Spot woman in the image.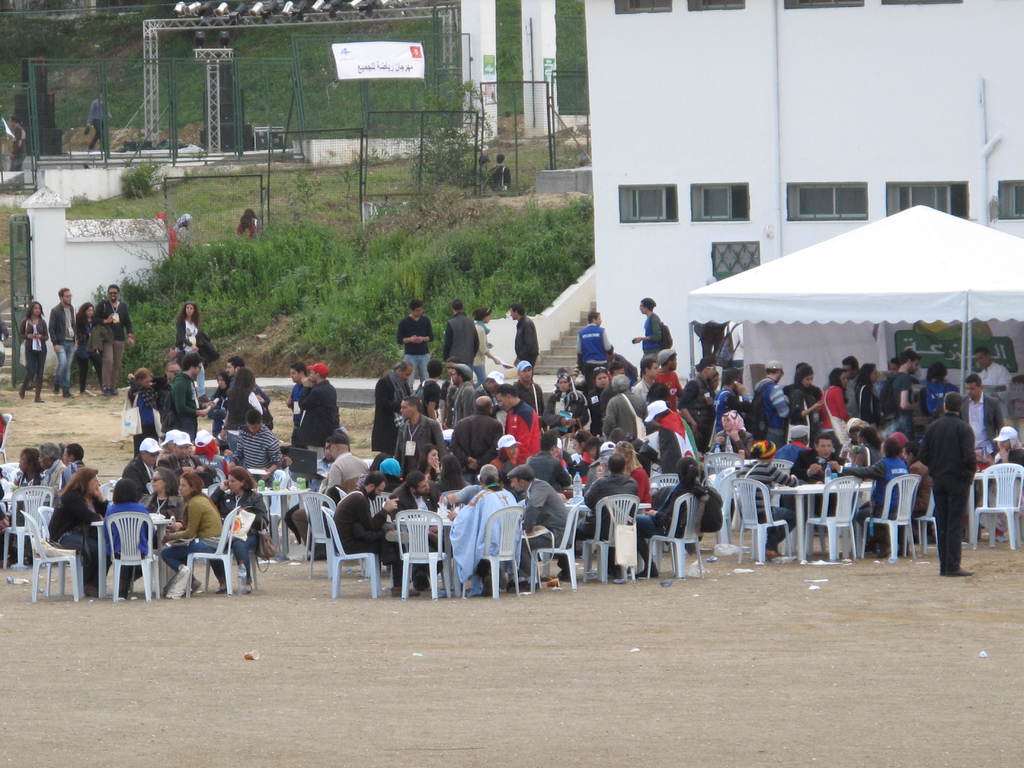
woman found at detection(416, 444, 439, 486).
